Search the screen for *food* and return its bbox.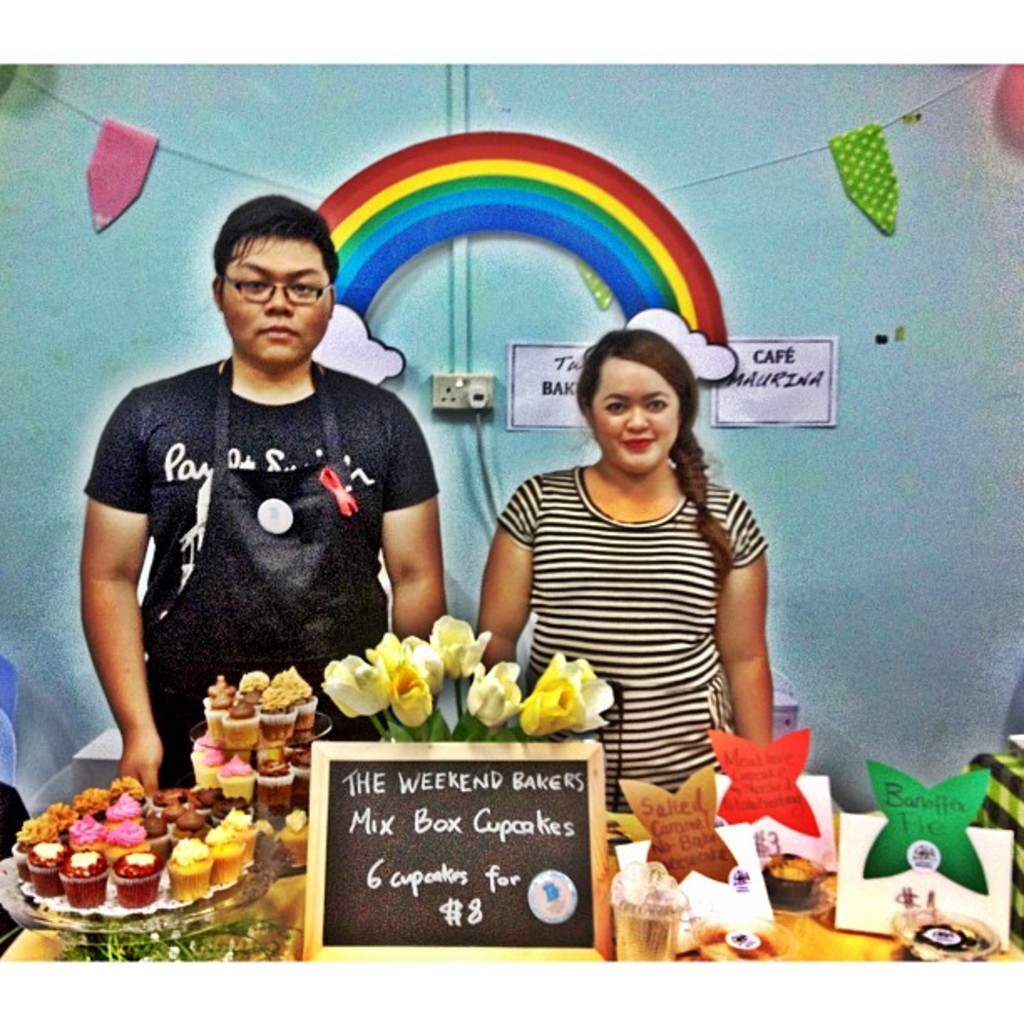
Found: left=105, top=775, right=156, bottom=810.
